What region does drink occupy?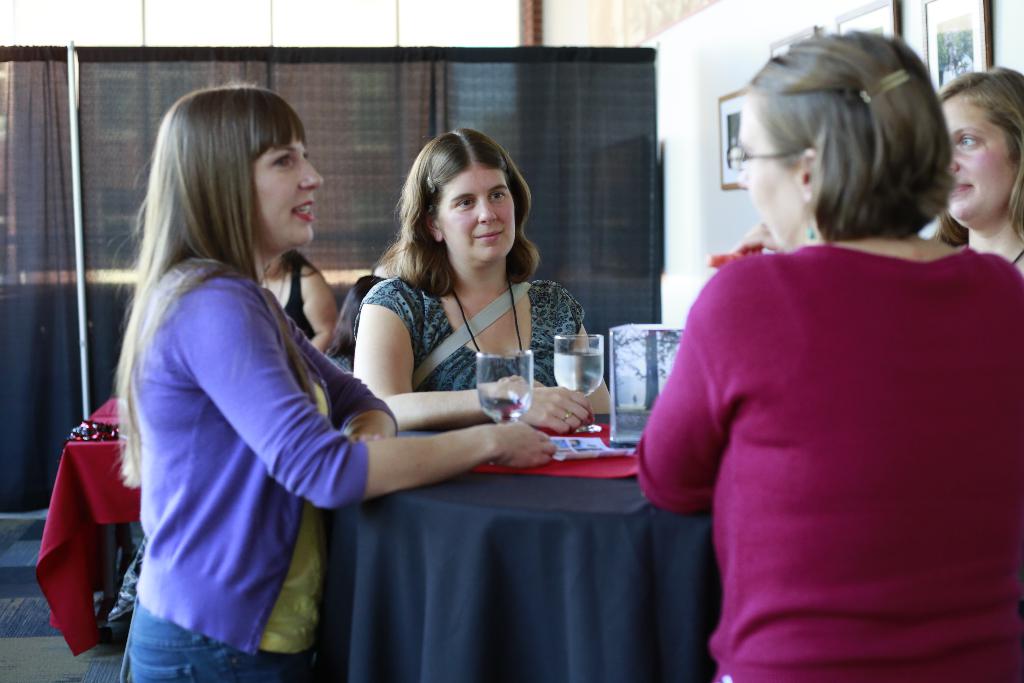
(left=479, top=358, right=536, bottom=429).
